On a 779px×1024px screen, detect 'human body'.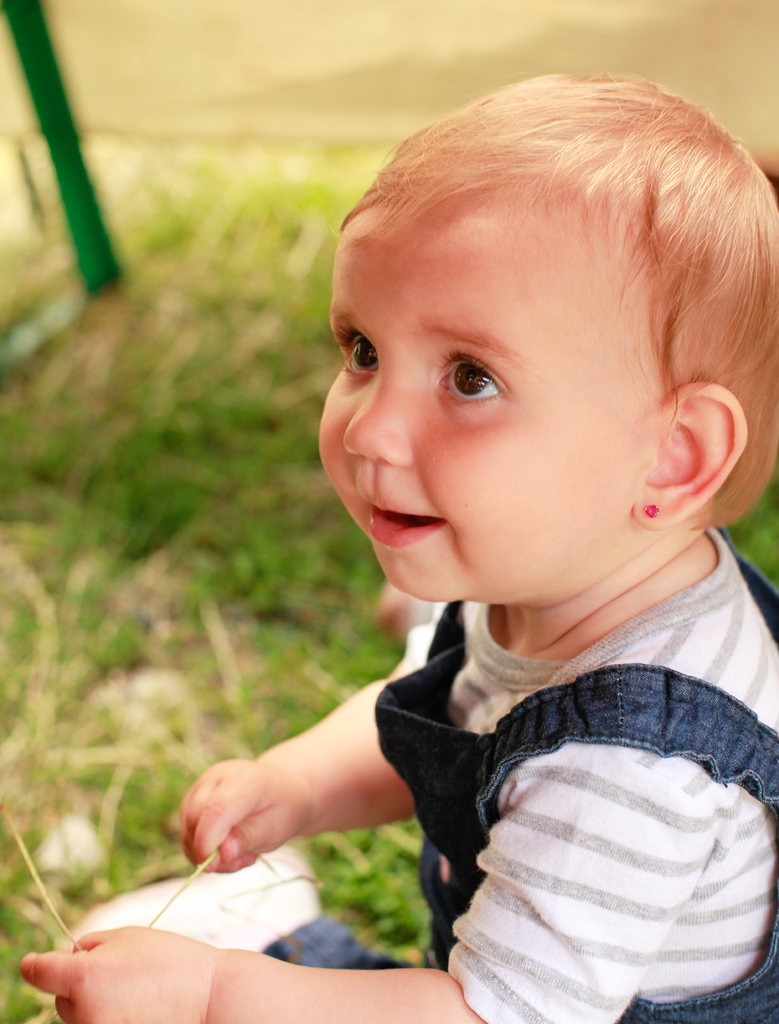
x1=27 y1=60 x2=778 y2=1023.
